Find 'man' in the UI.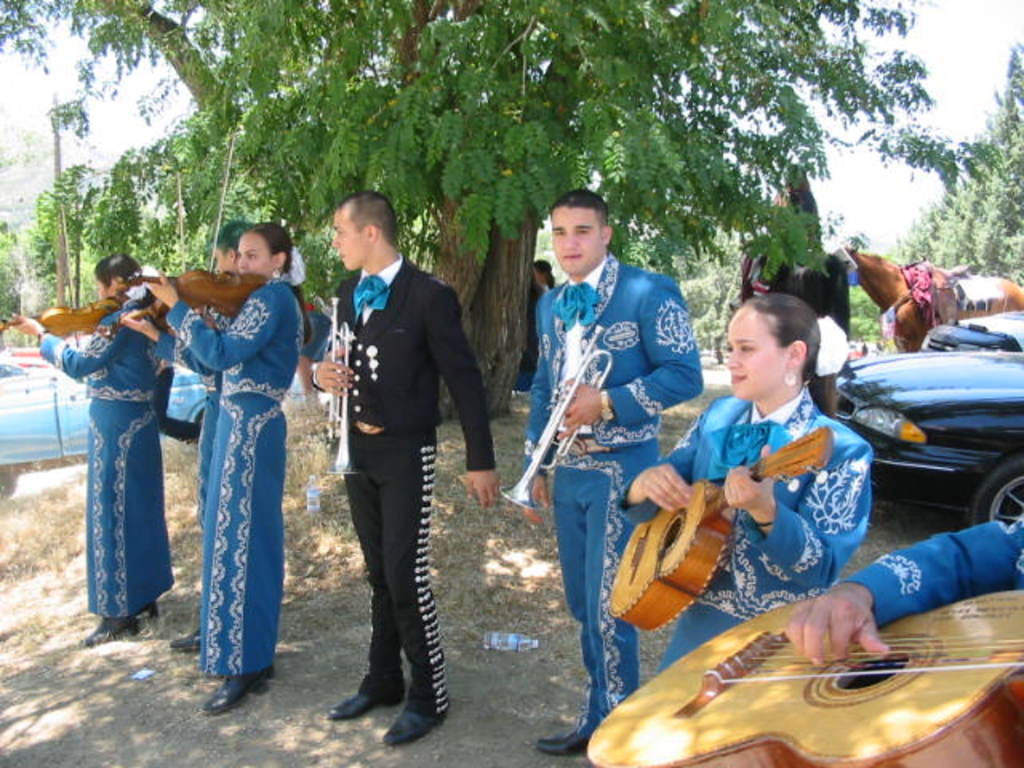
UI element at [x1=525, y1=190, x2=702, y2=747].
